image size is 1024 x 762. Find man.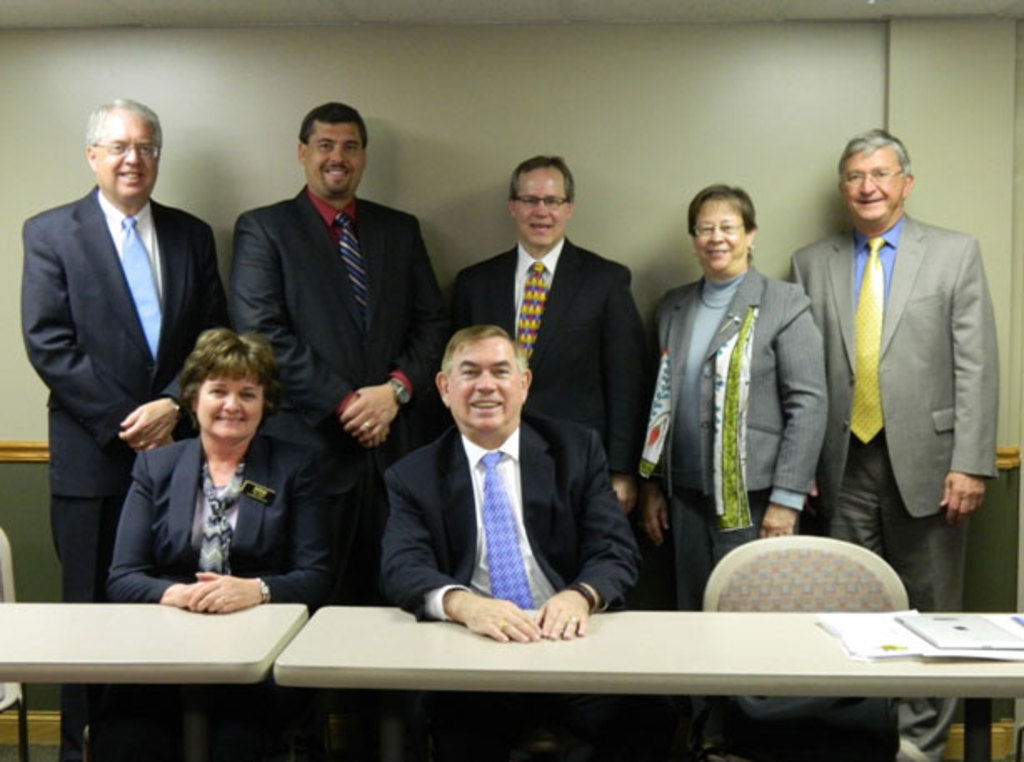
bbox=[7, 95, 222, 602].
